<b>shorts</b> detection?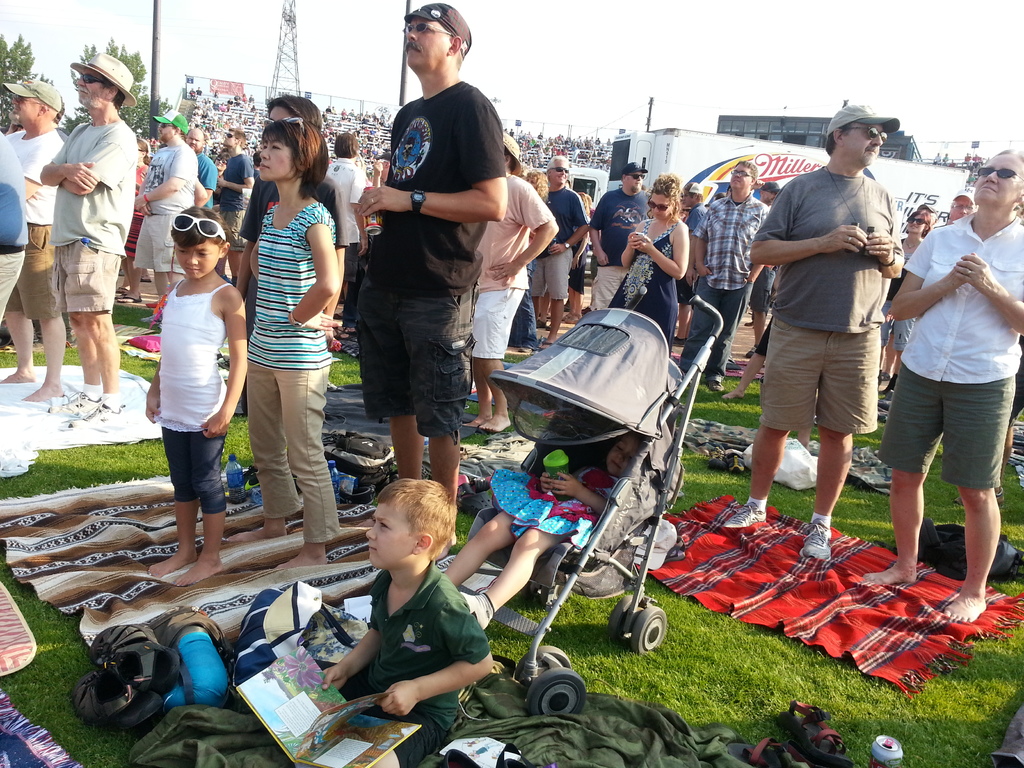
x1=6, y1=222, x2=66, y2=319
